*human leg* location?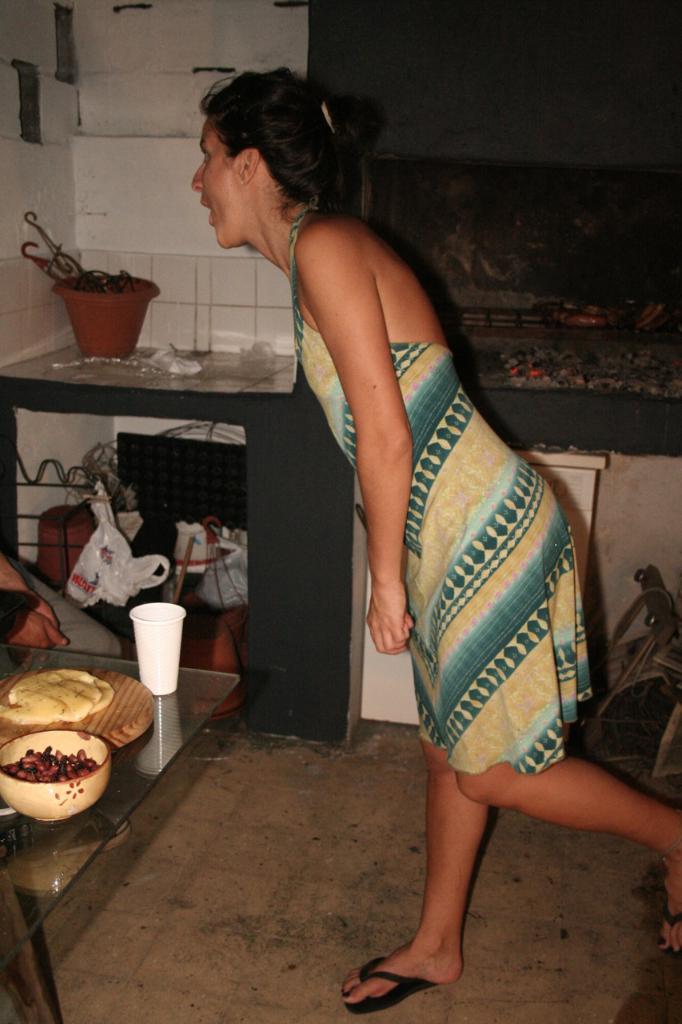
l=456, t=758, r=681, b=949
